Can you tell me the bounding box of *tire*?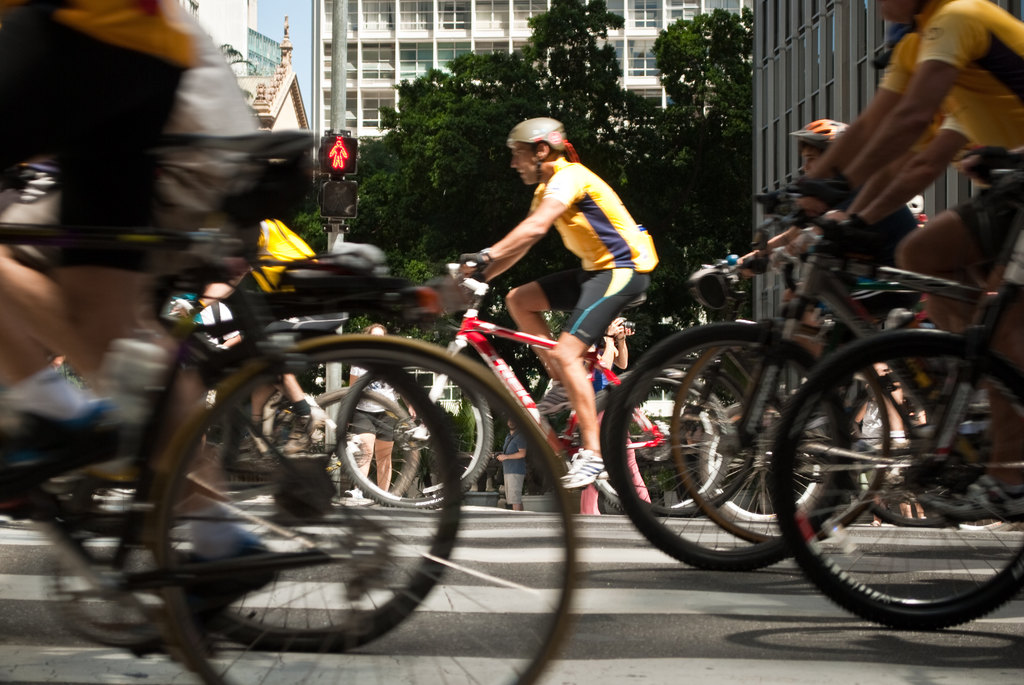
crop(838, 363, 1000, 528).
